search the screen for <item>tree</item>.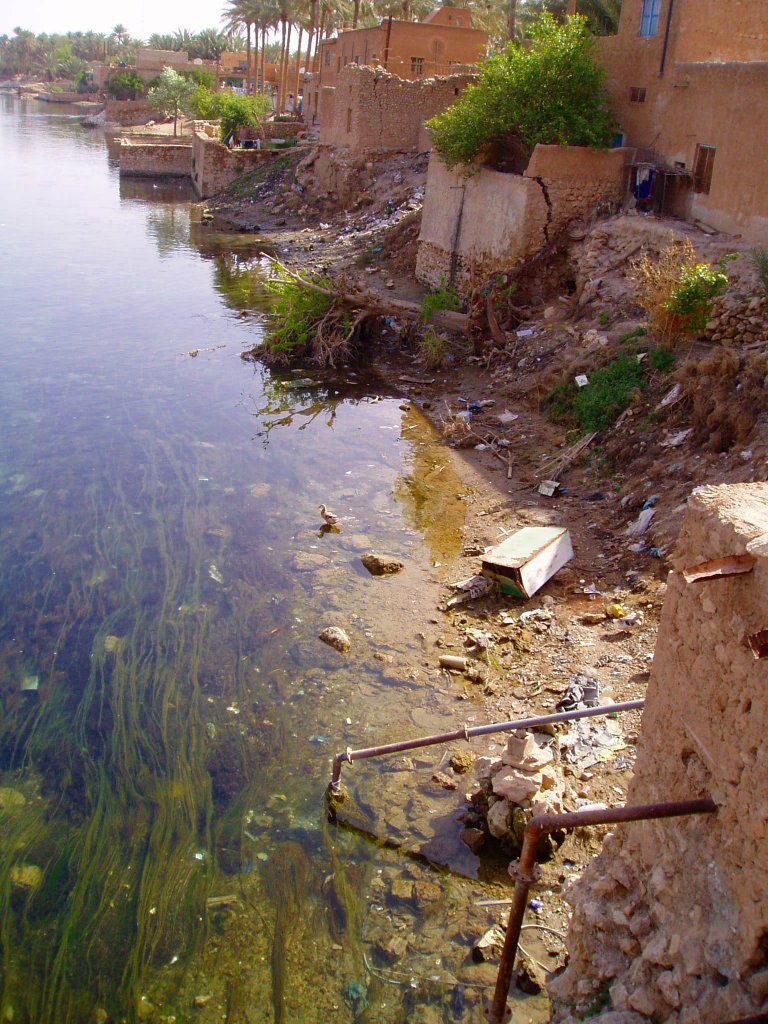
Found at x1=411, y1=21, x2=649, y2=190.
